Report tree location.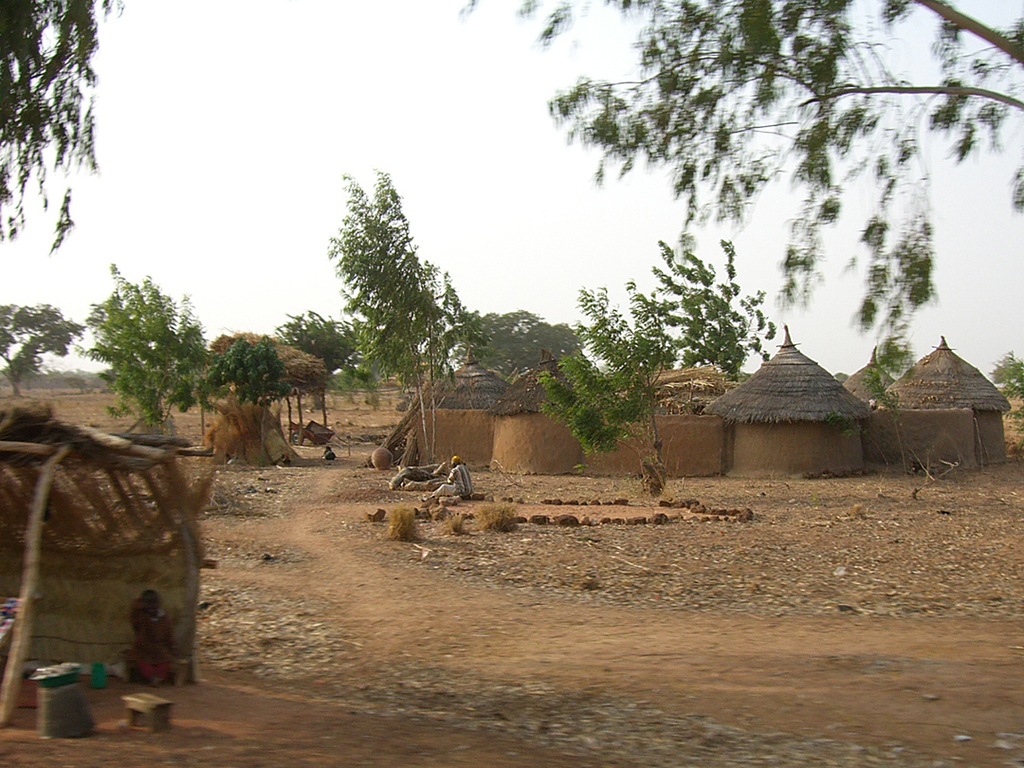
Report: 453/312/598/401.
